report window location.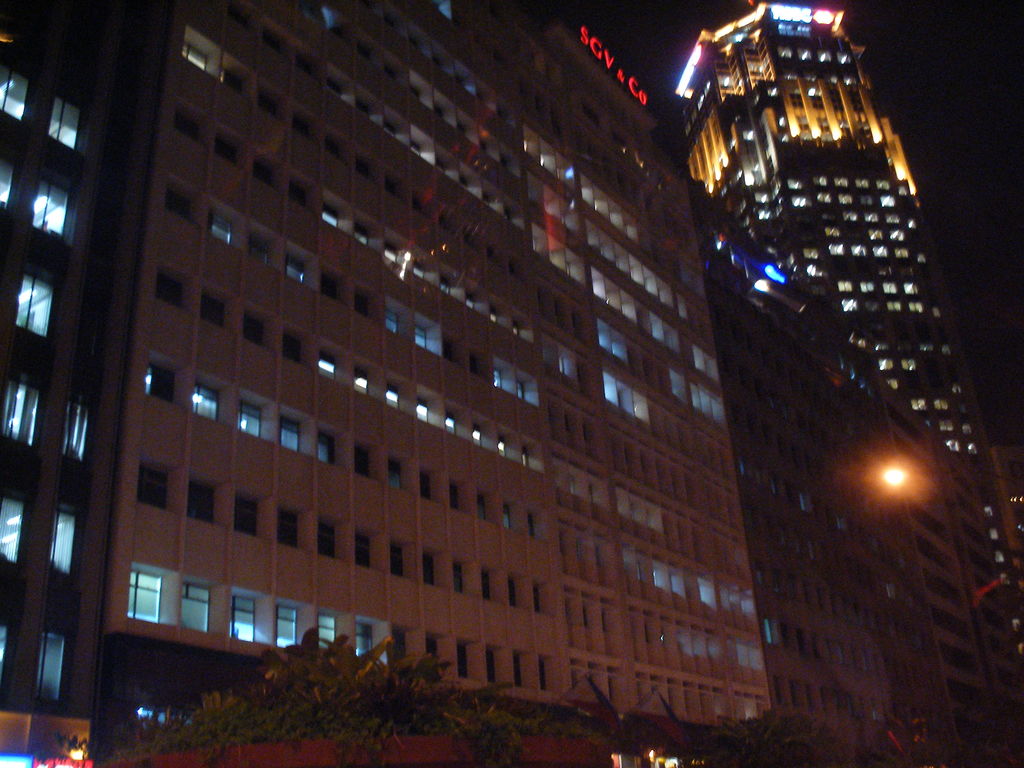
Report: detection(313, 616, 334, 650).
